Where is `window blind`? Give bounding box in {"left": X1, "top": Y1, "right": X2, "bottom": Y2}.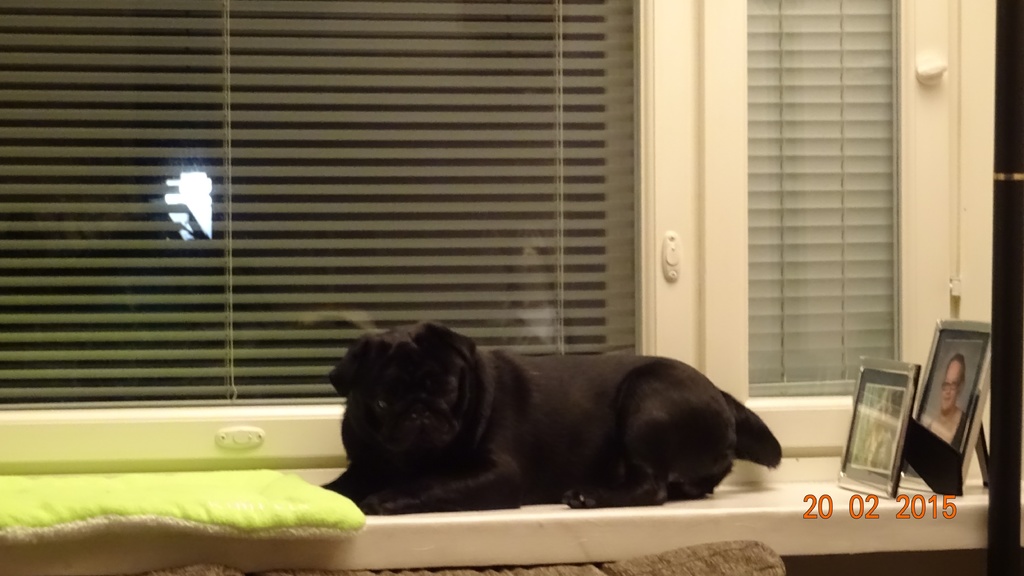
{"left": 741, "top": 0, "right": 897, "bottom": 399}.
